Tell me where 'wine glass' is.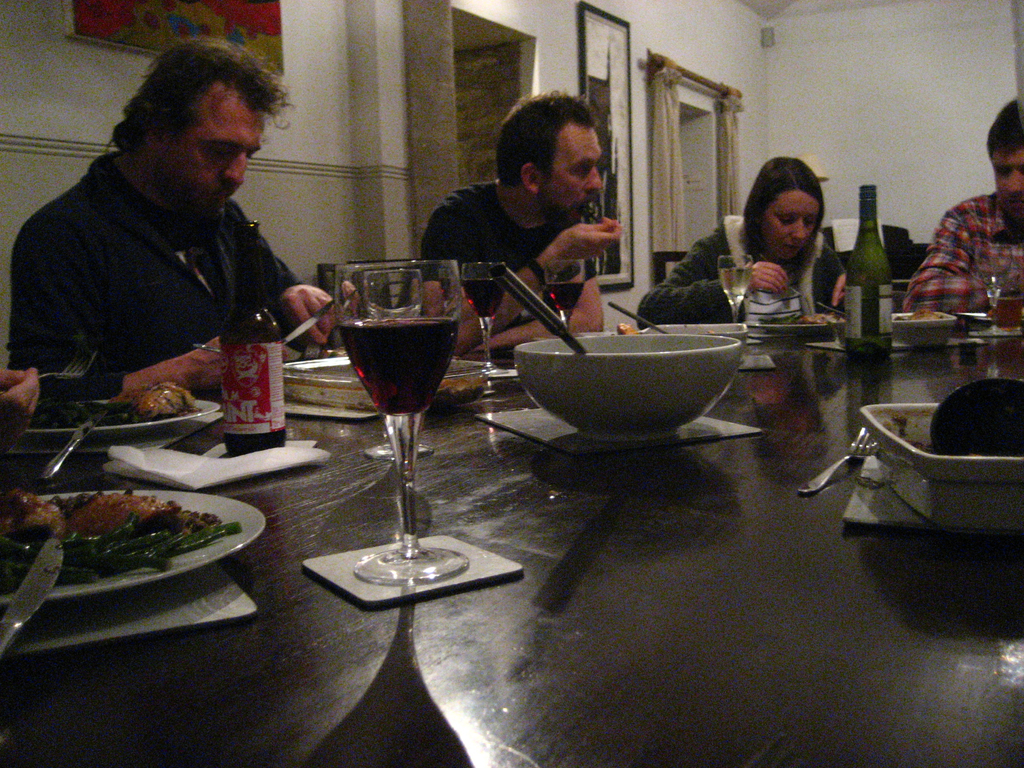
'wine glass' is at [454, 259, 516, 373].
